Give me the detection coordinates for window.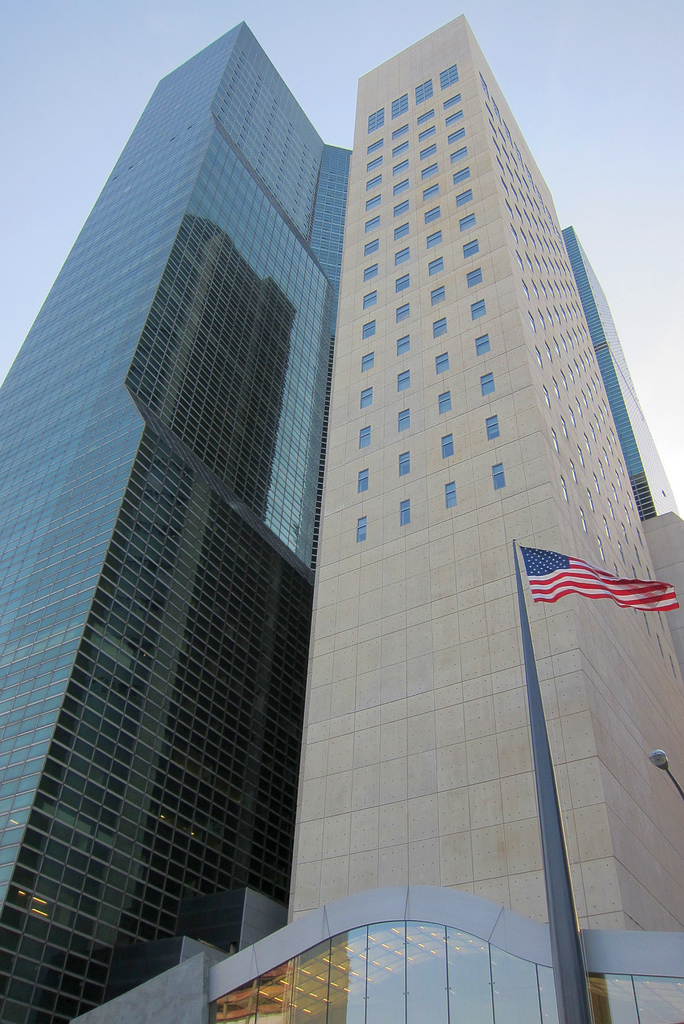
Rect(468, 298, 488, 320).
